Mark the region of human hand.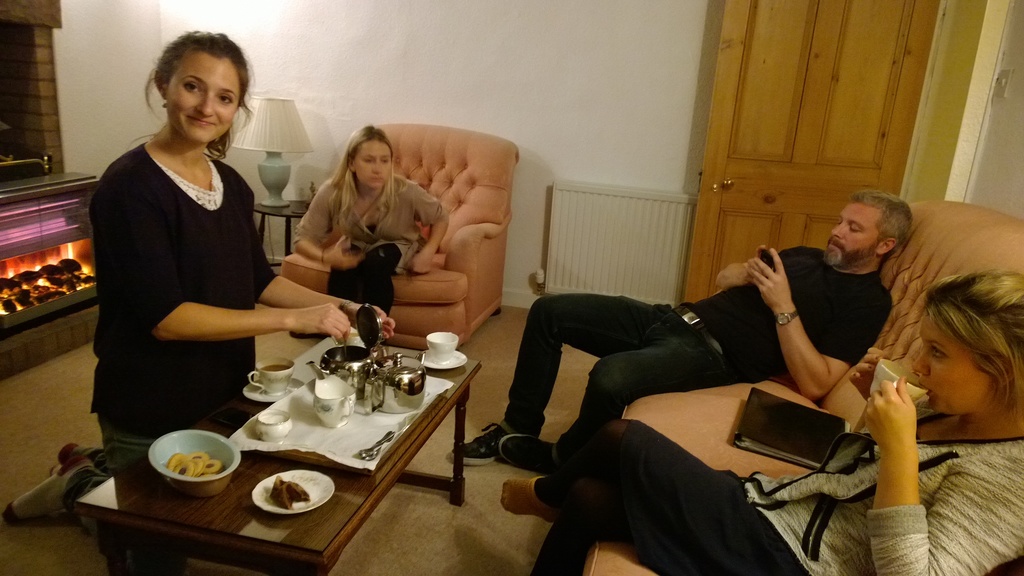
Region: [x1=412, y1=251, x2=432, y2=273].
